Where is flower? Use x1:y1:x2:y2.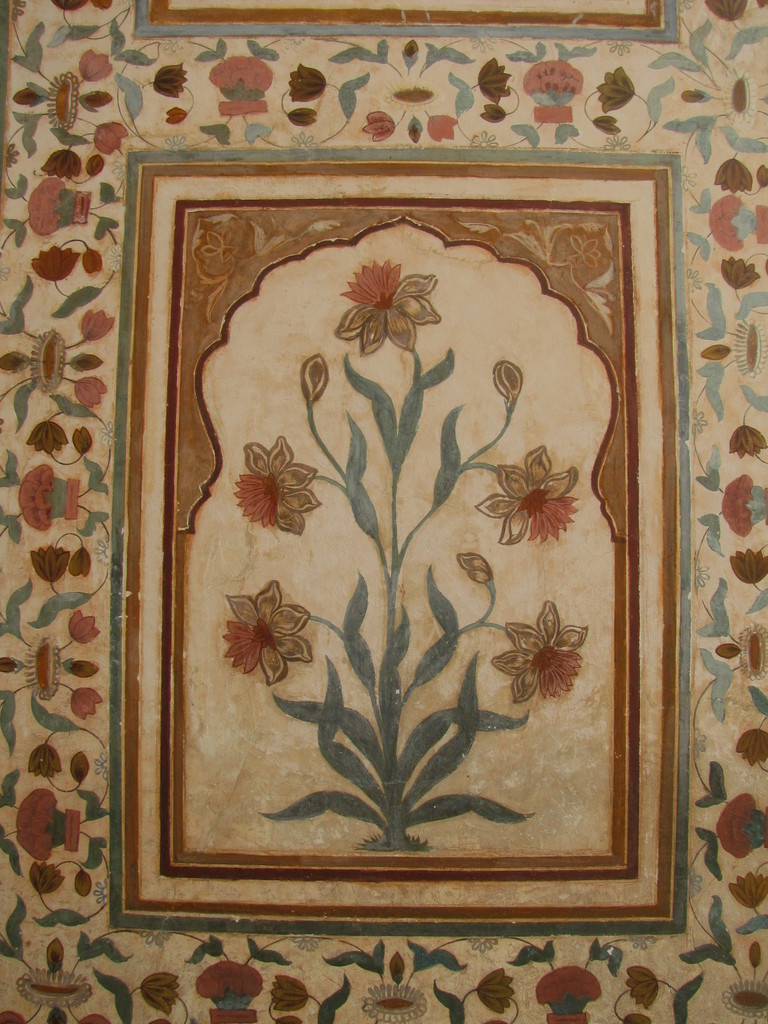
478:964:522:1022.
